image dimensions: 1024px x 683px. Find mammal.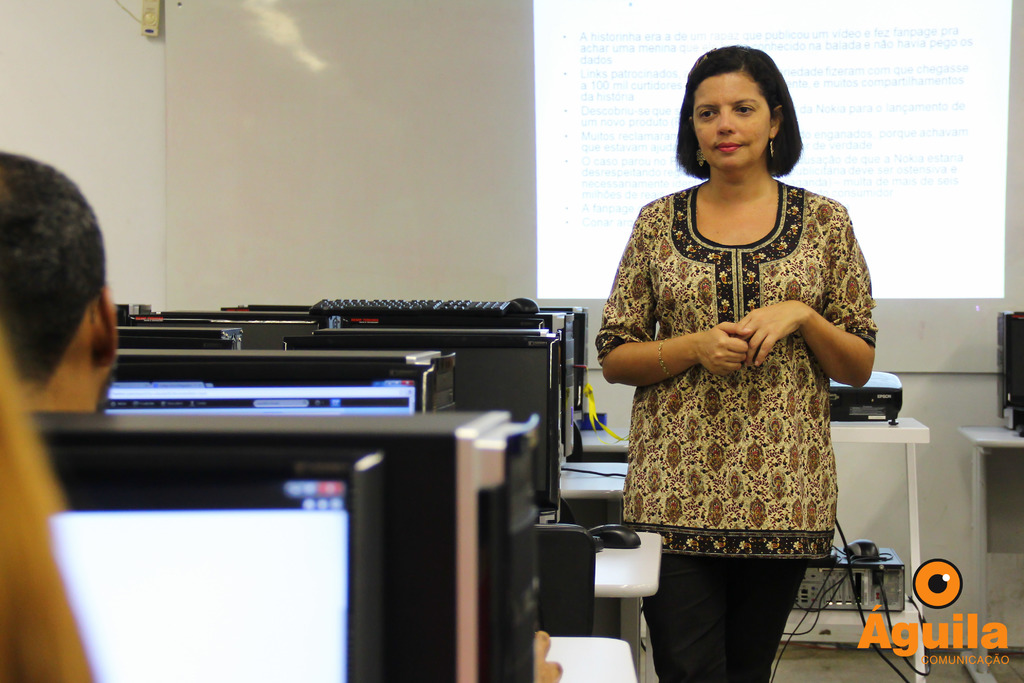
Rect(605, 56, 886, 681).
